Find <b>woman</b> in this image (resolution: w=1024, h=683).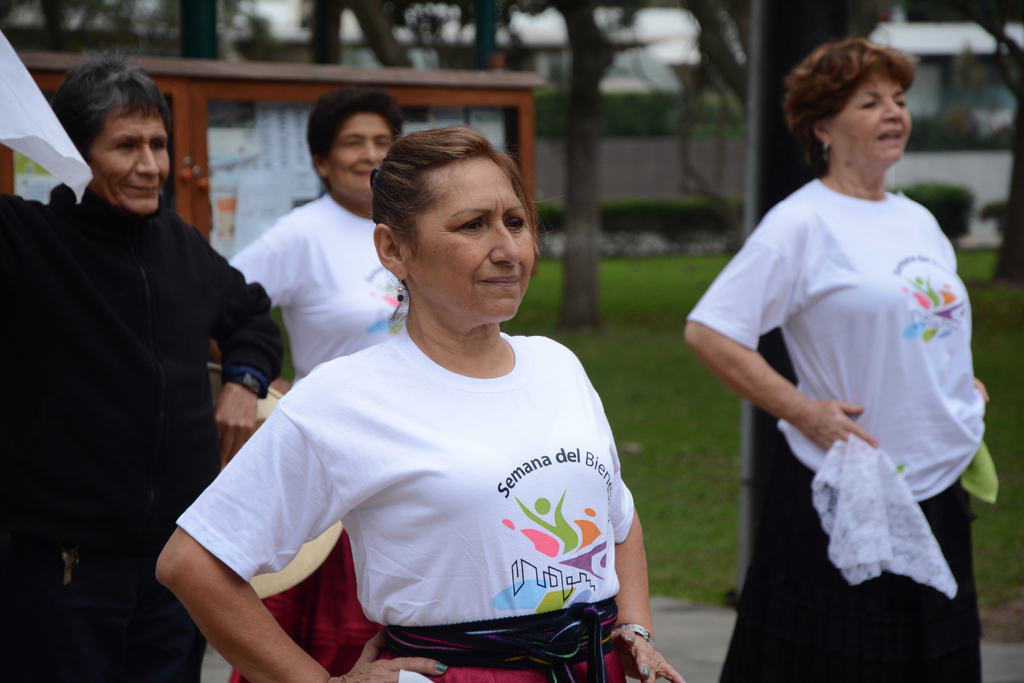
region(190, 84, 426, 443).
